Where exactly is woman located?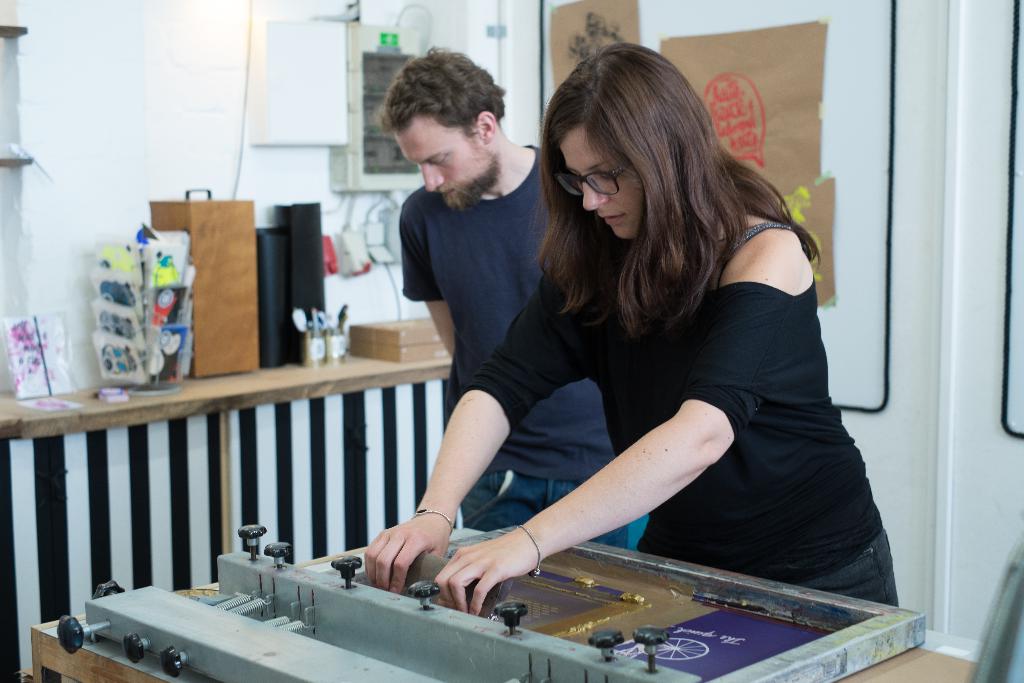
Its bounding box is (362, 44, 900, 616).
